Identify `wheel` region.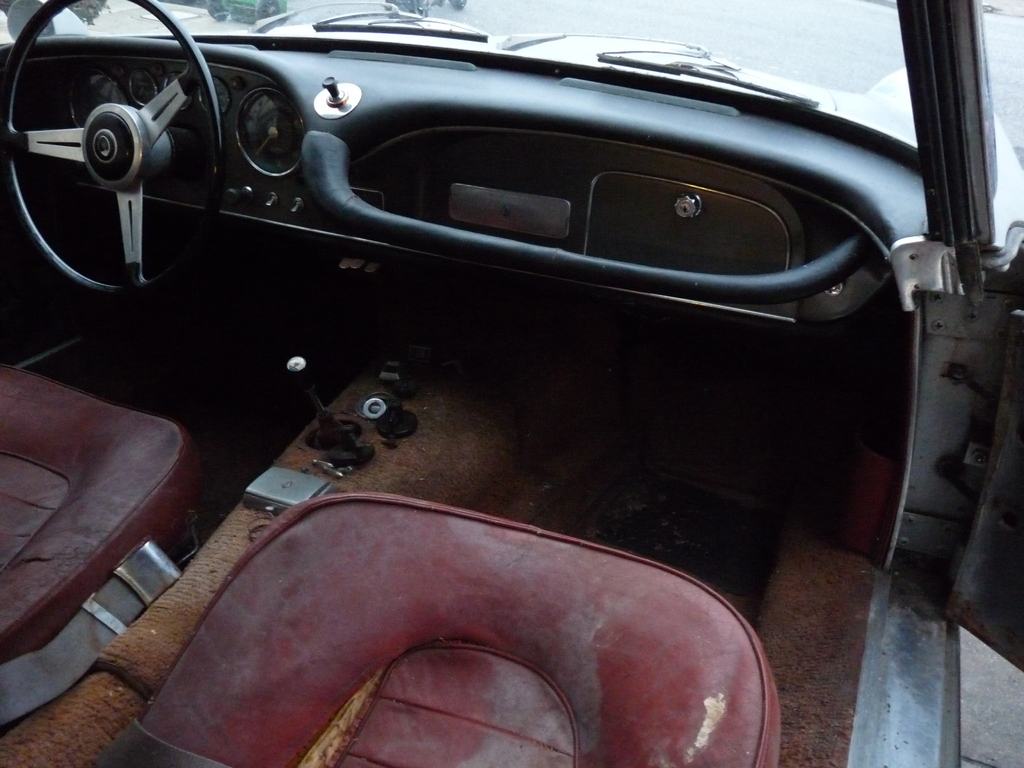
Region: (left=8, top=38, right=266, bottom=292).
